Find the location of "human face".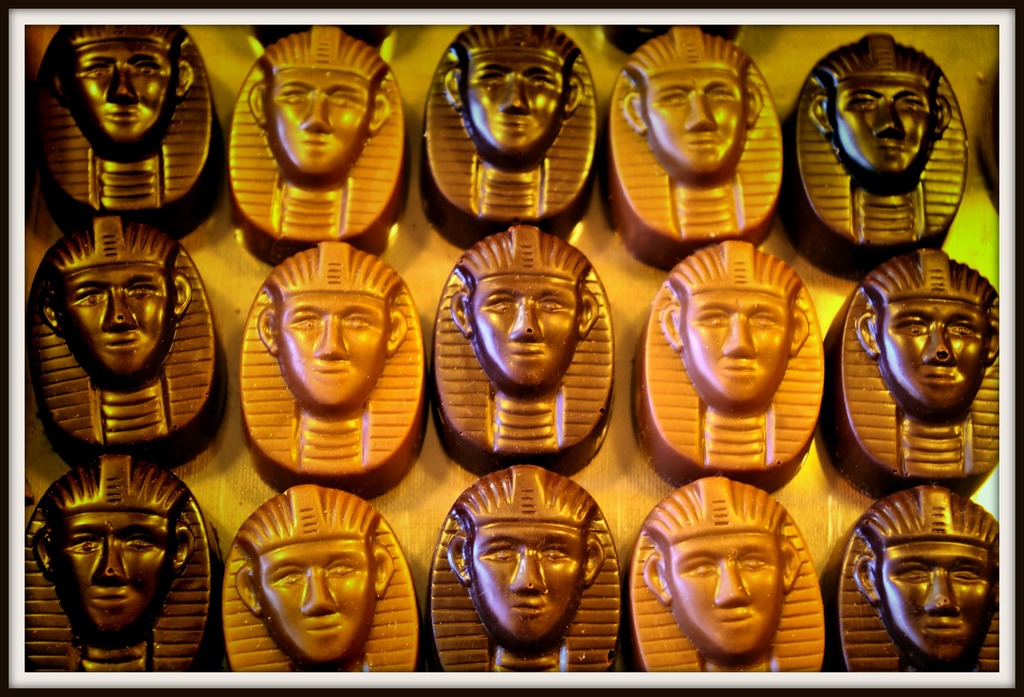
Location: [left=474, top=517, right=614, bottom=641].
